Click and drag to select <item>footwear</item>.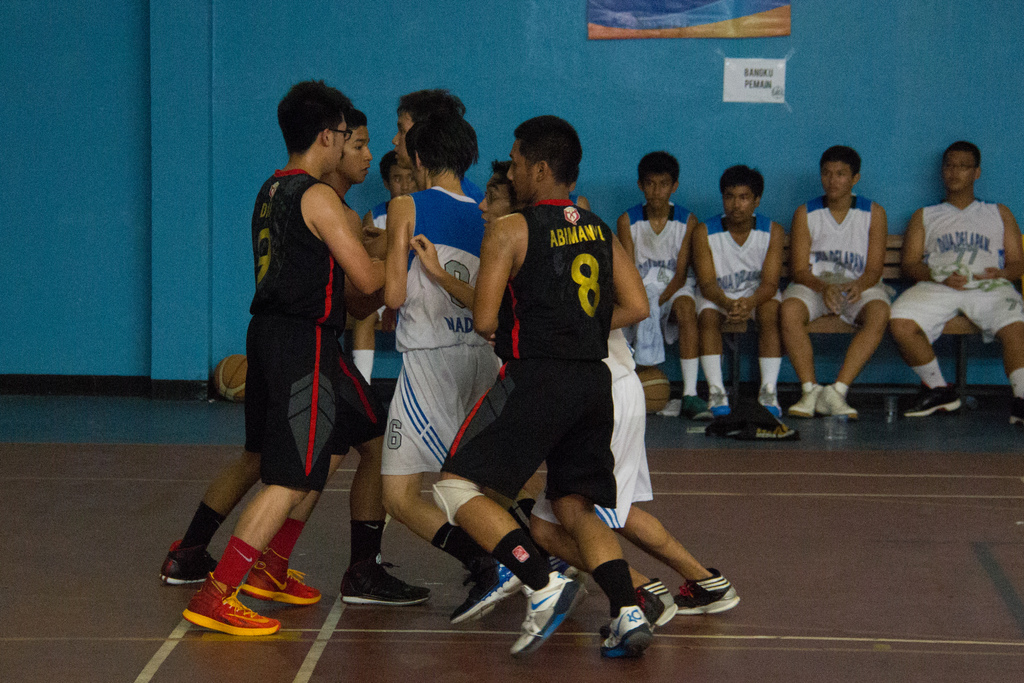
Selection: bbox=[788, 390, 829, 423].
